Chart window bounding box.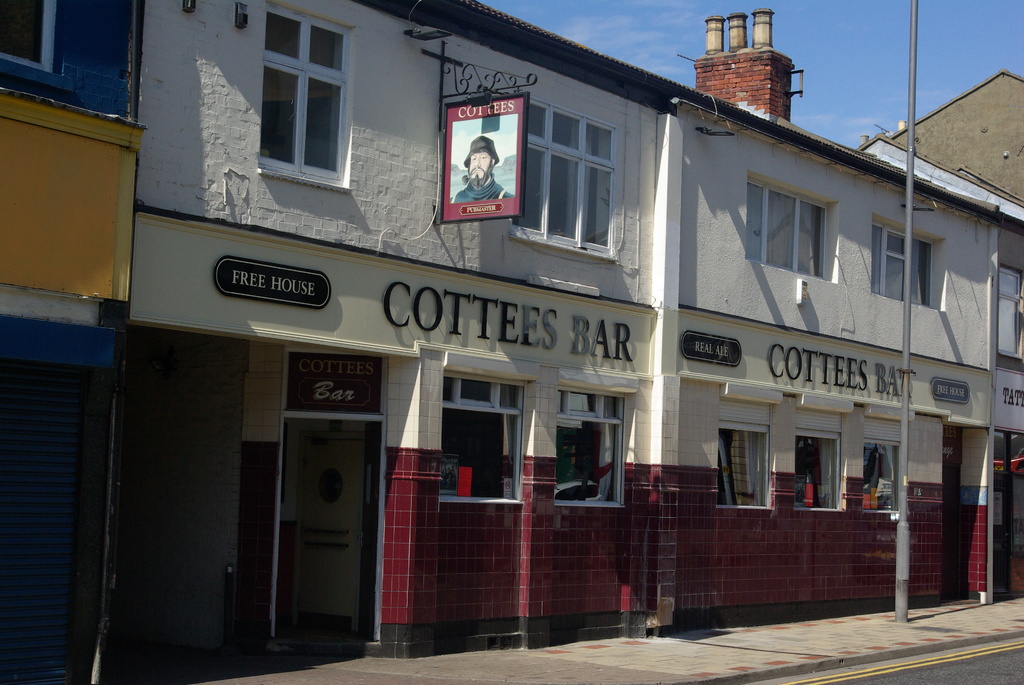
Charted: rect(427, 345, 532, 508).
